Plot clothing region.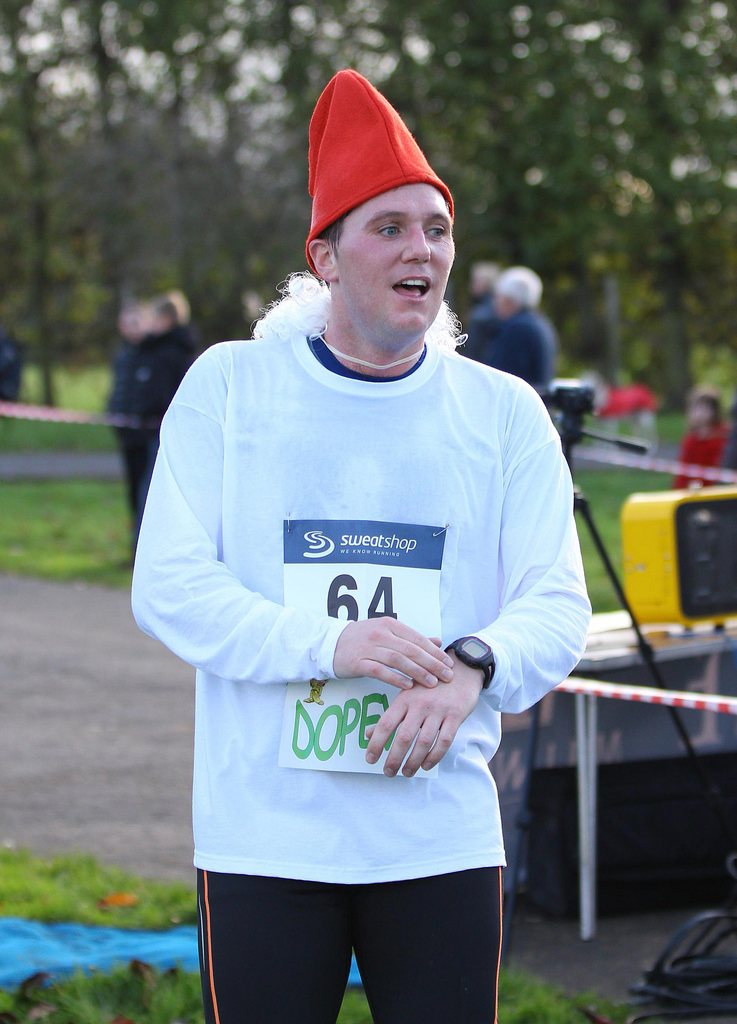
Plotted at <box>104,311,195,477</box>.
